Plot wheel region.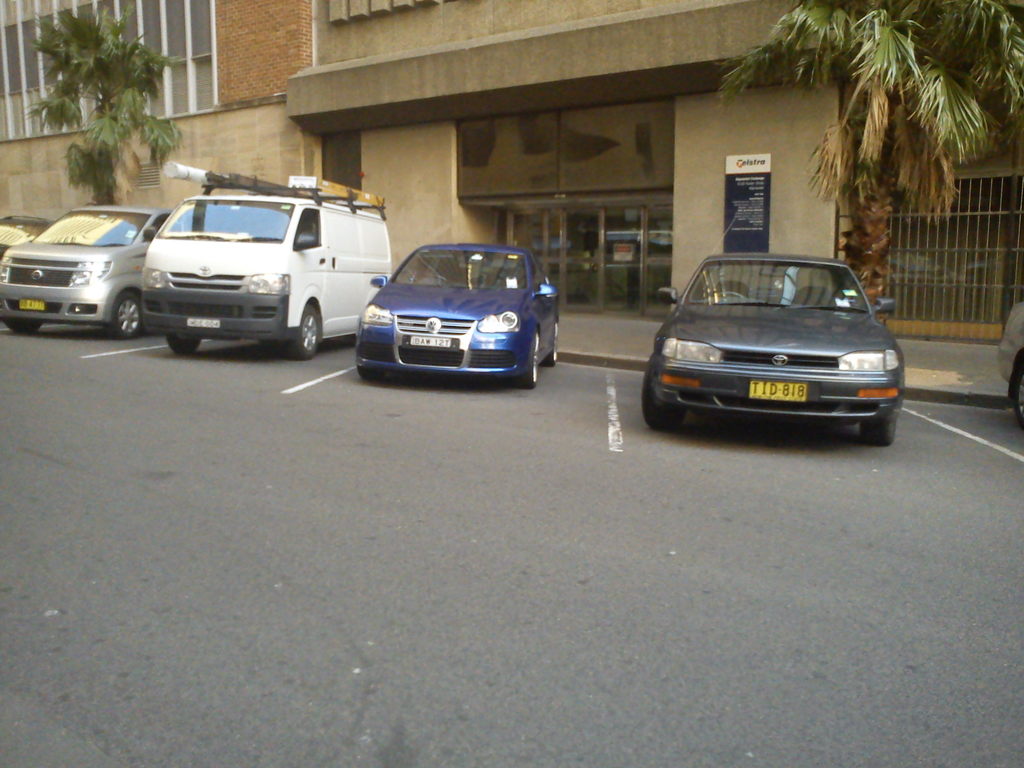
Plotted at [285,303,319,357].
